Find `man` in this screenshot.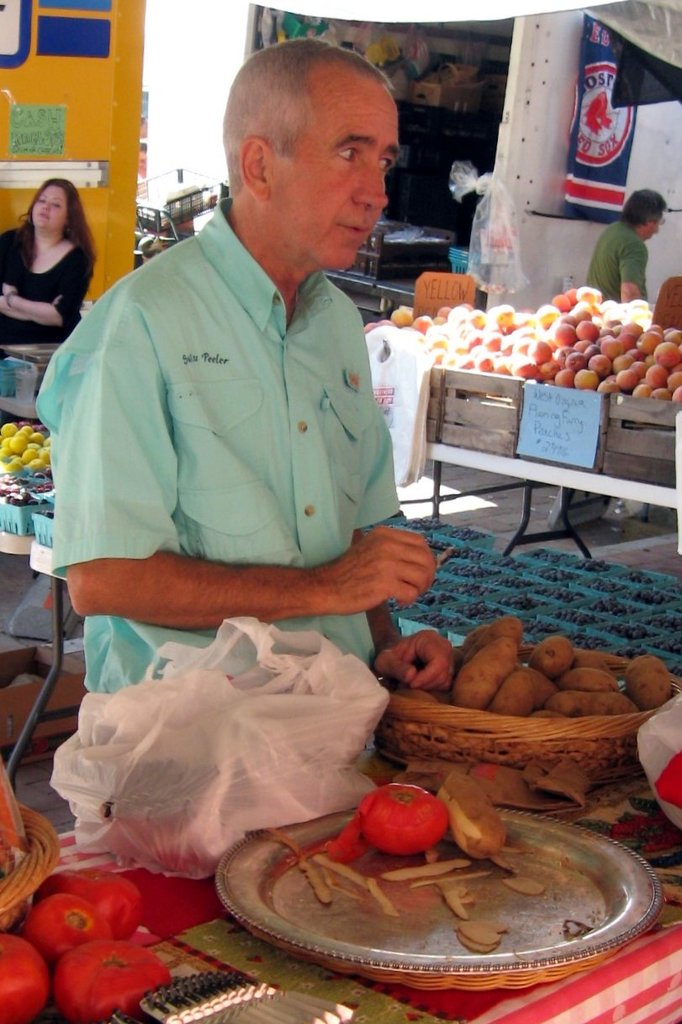
The bounding box for `man` is select_region(38, 66, 477, 798).
